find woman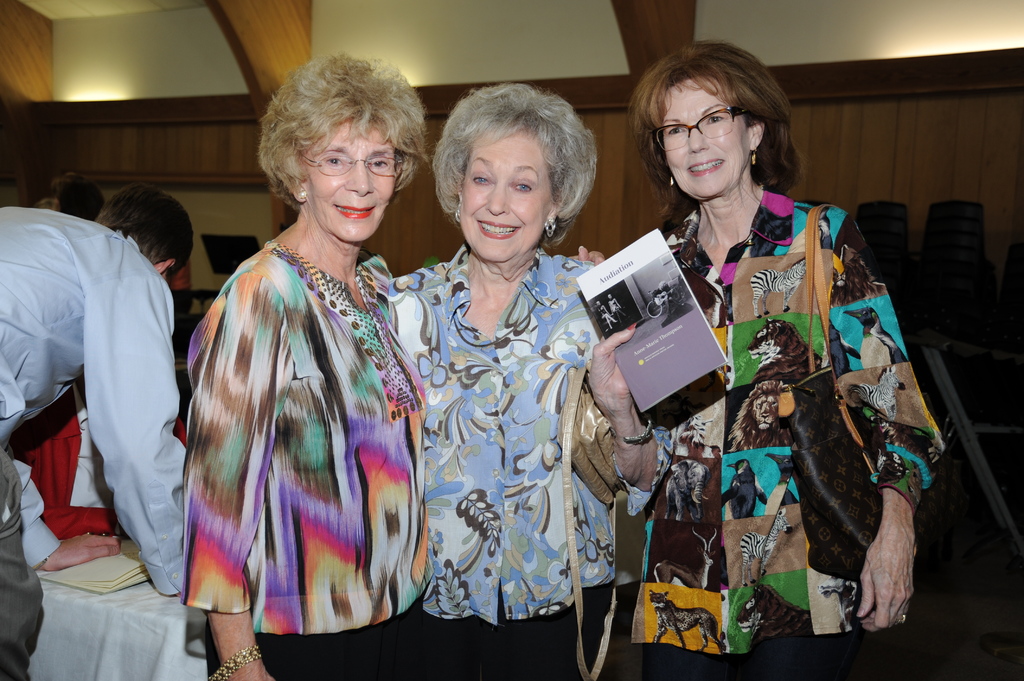
<bbox>577, 33, 947, 680</bbox>
